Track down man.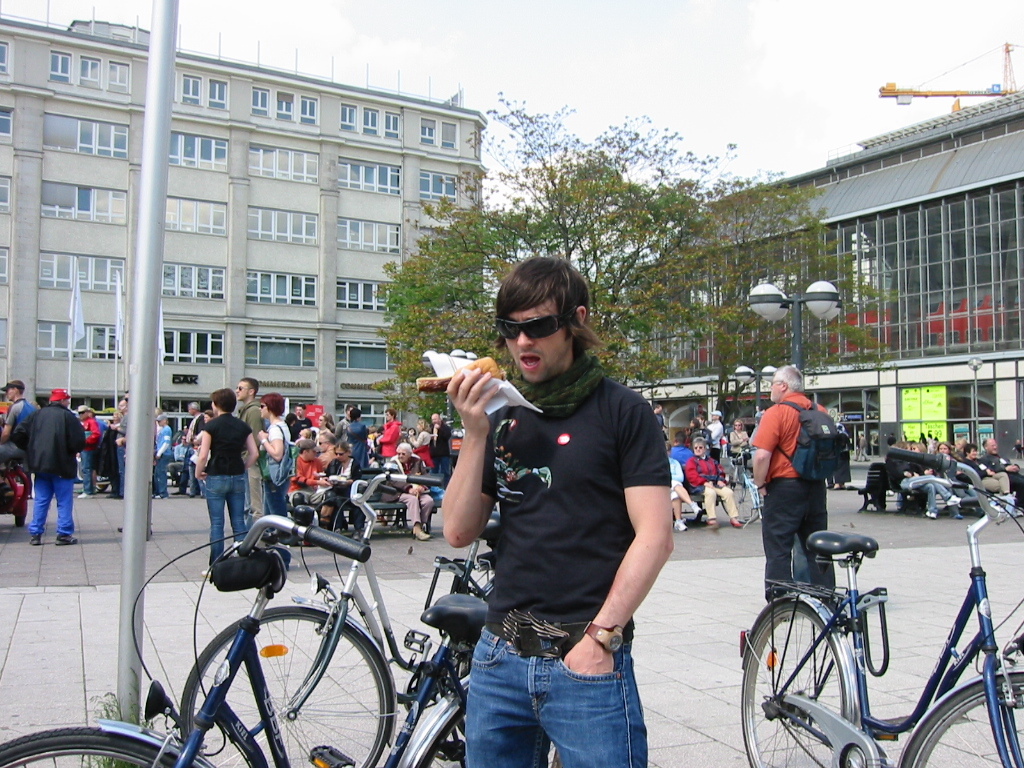
Tracked to crop(0, 384, 33, 462).
